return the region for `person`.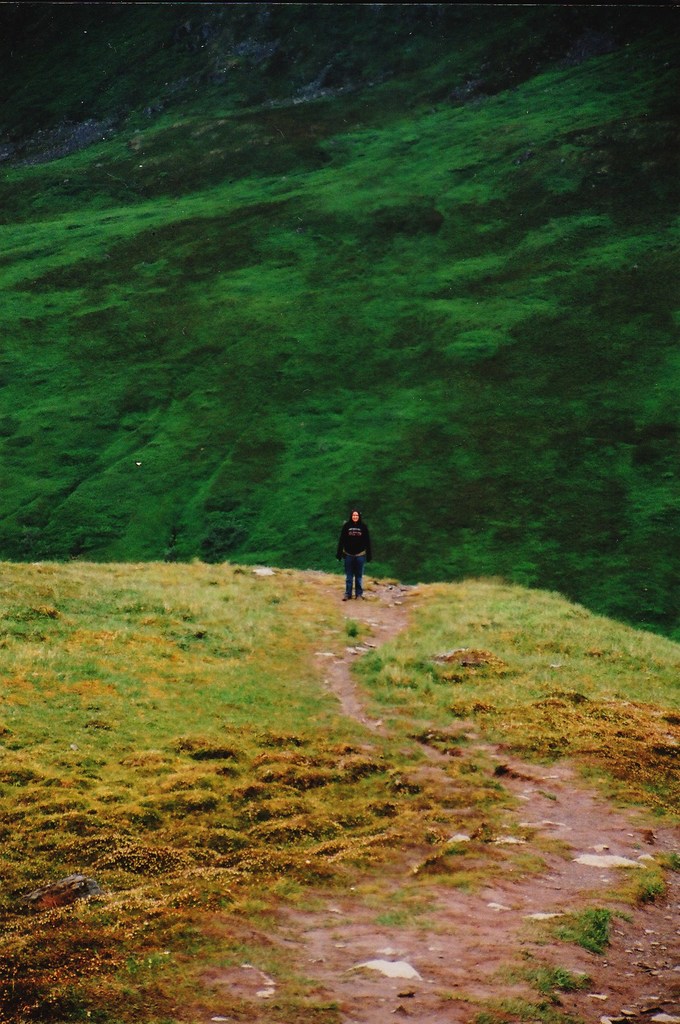
(x1=336, y1=504, x2=381, y2=600).
